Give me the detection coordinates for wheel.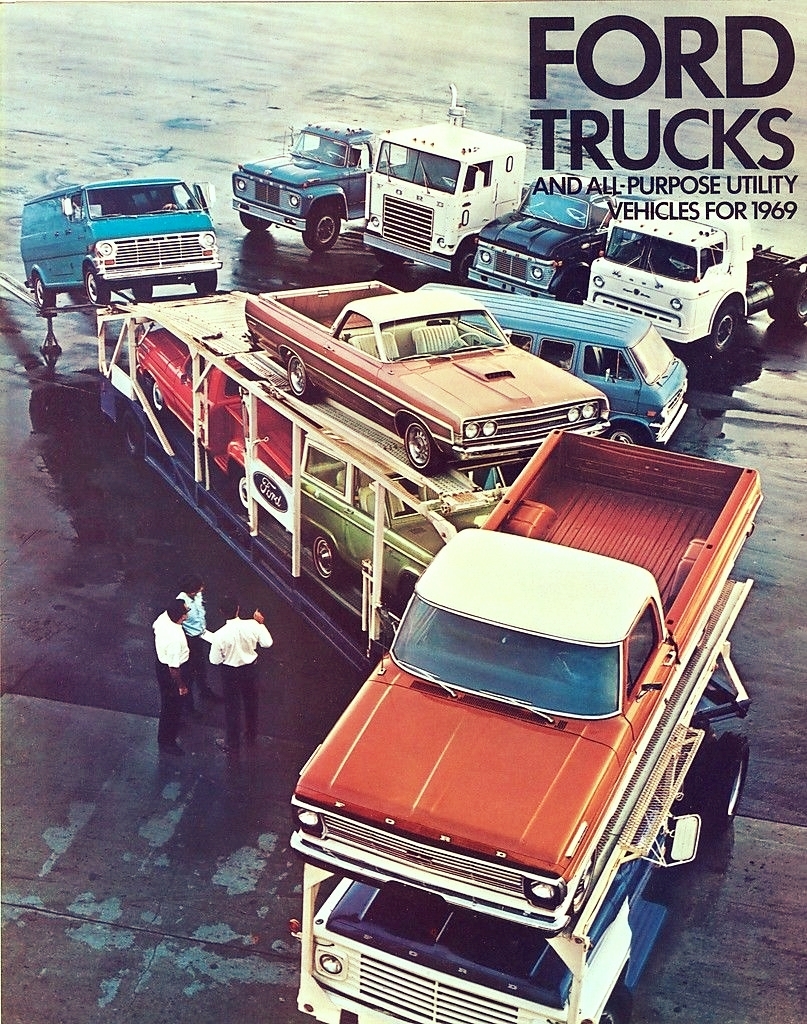
bbox(308, 195, 345, 255).
